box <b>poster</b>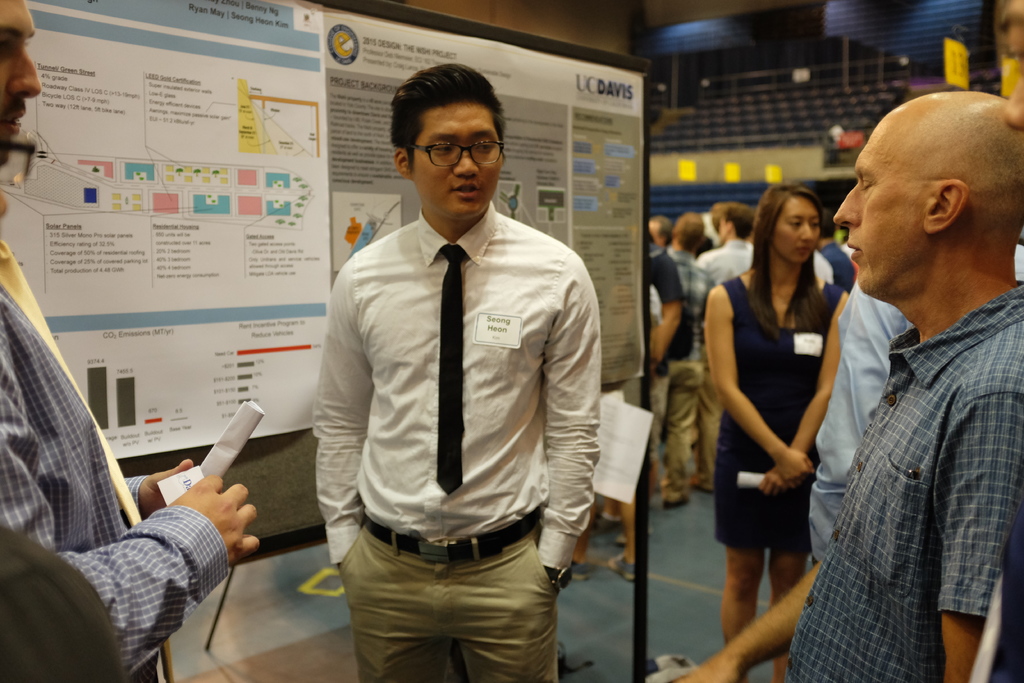
BBox(0, 0, 332, 461)
